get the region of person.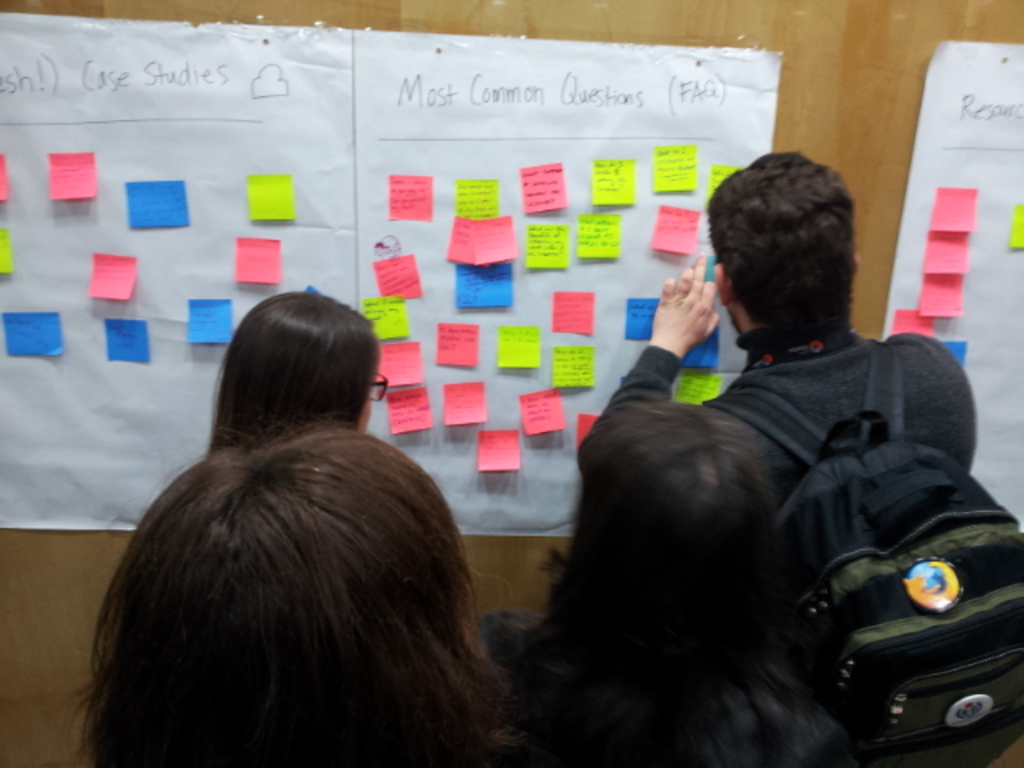
bbox=(66, 430, 507, 766).
